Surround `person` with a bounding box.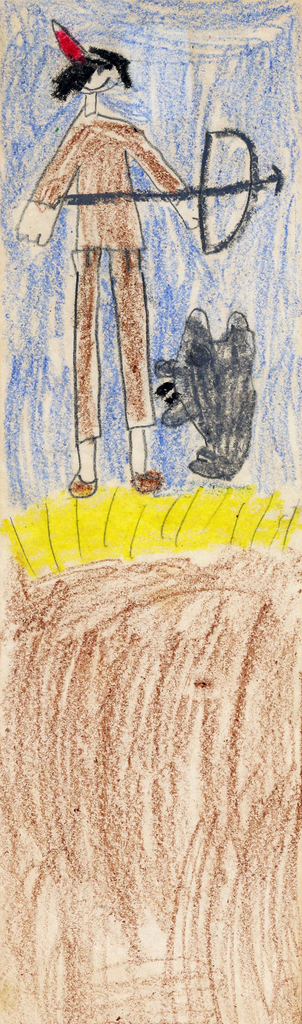
(12, 42, 220, 500).
